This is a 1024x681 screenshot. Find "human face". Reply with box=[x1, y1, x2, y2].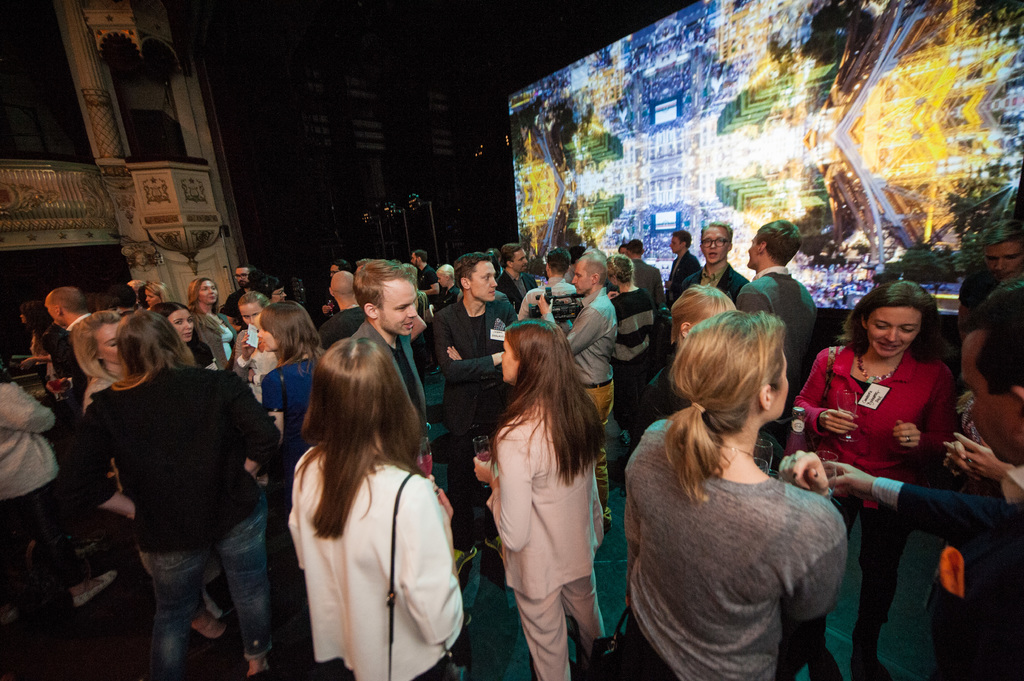
box=[170, 309, 194, 340].
